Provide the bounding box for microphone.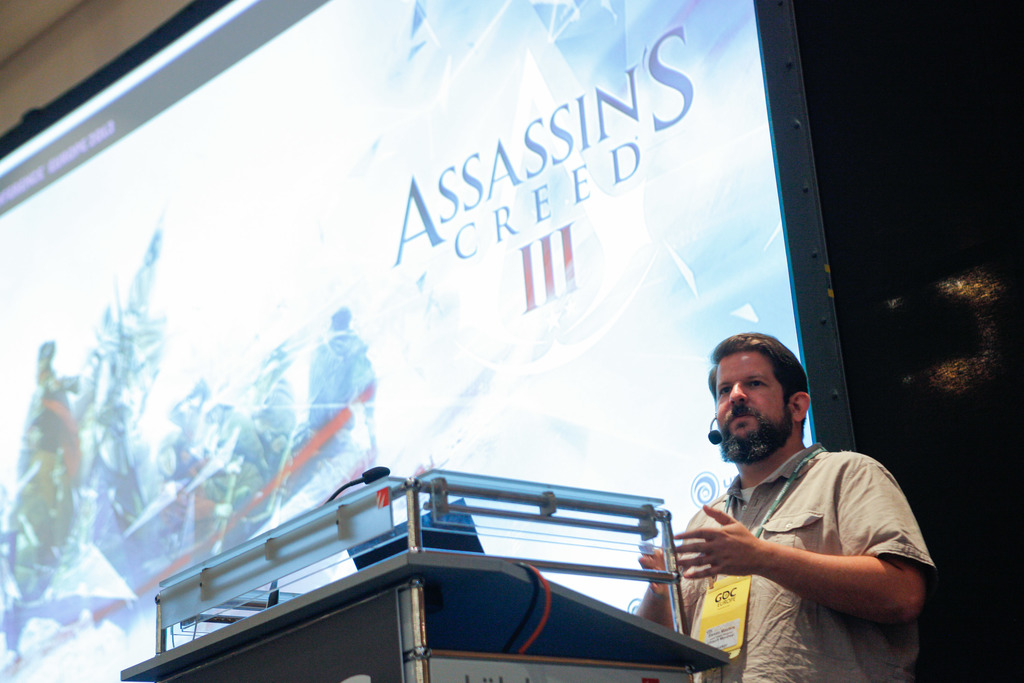
(707,426,724,444).
